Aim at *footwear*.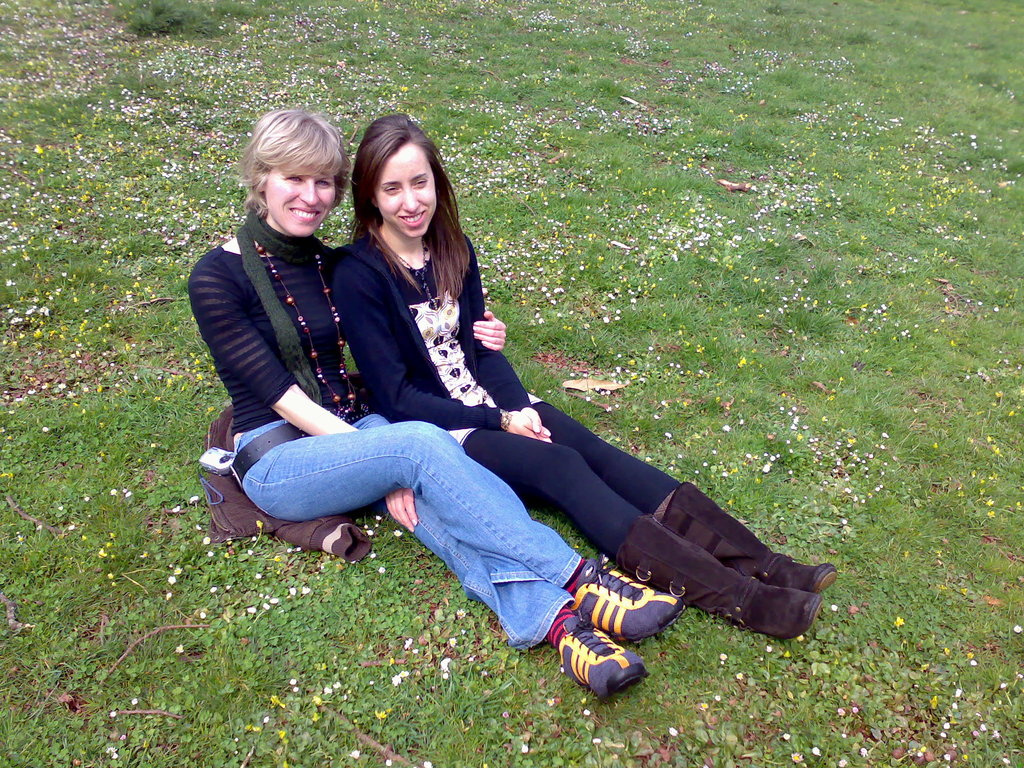
Aimed at (620, 516, 822, 641).
